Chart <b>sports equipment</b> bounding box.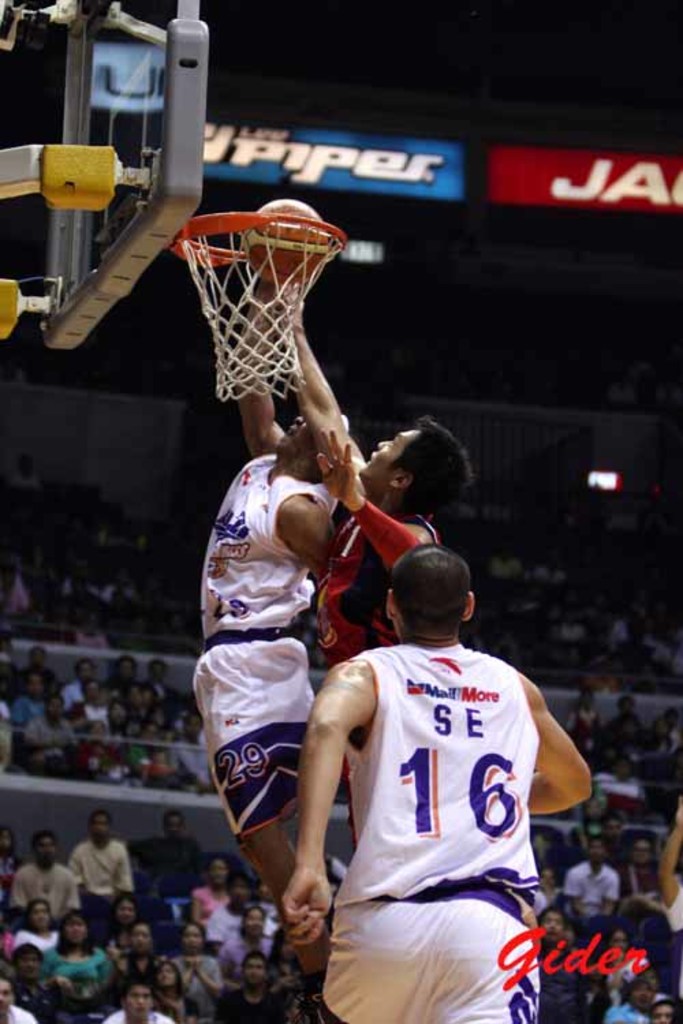
Charted: Rect(168, 217, 346, 403).
